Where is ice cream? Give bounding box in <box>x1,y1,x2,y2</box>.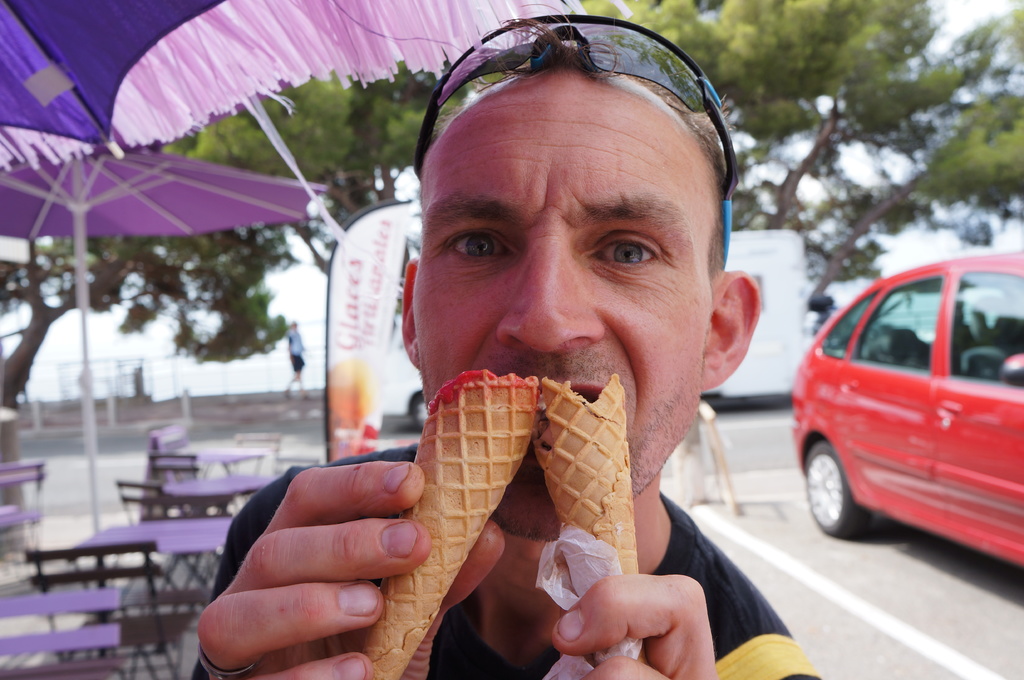
<box>351,358,543,679</box>.
